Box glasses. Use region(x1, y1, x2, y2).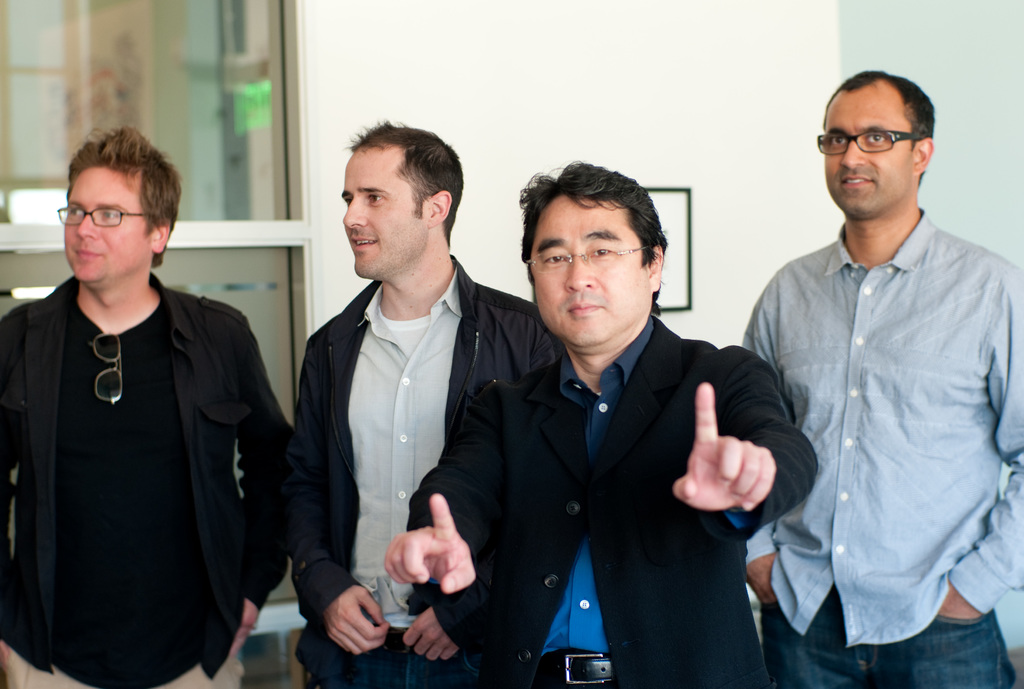
region(56, 199, 162, 241).
